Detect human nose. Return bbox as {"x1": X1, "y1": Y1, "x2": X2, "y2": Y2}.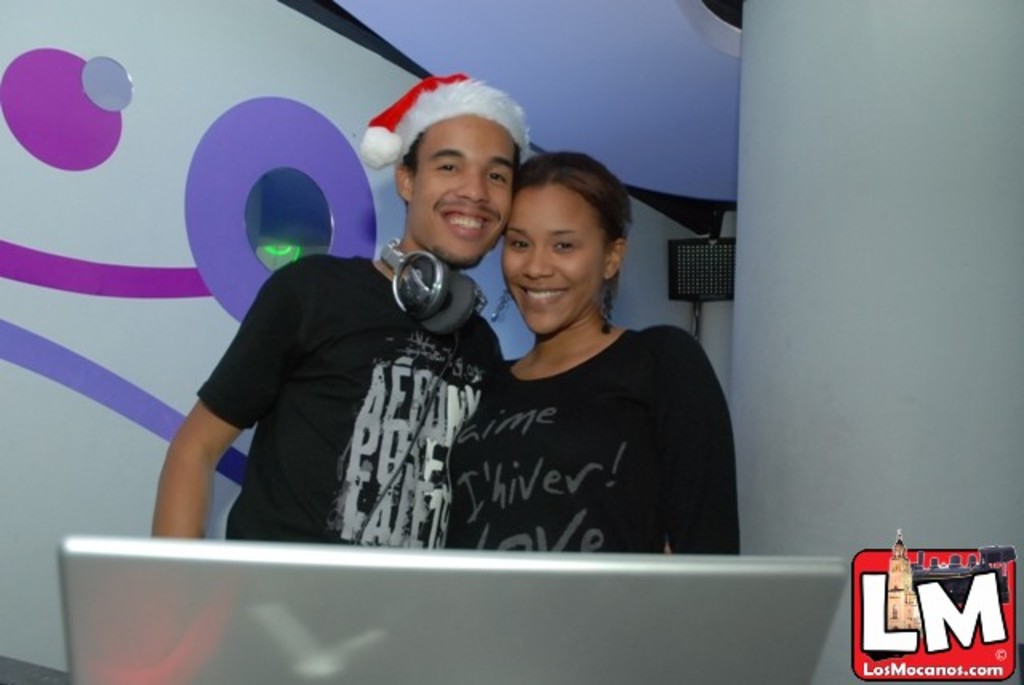
{"x1": 522, "y1": 240, "x2": 552, "y2": 278}.
